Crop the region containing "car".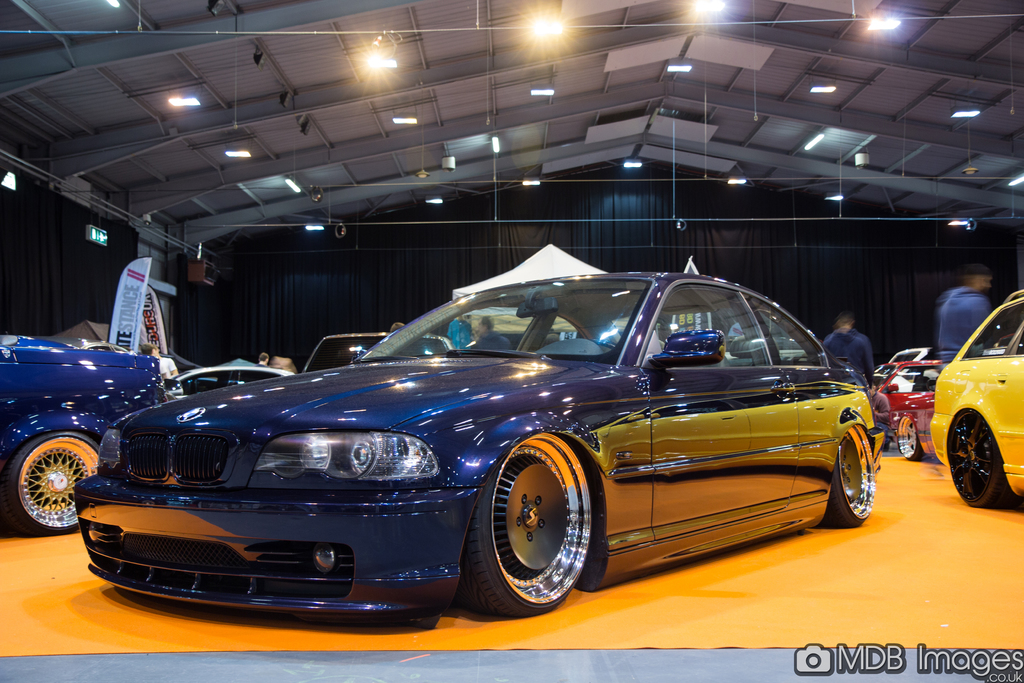
Crop region: (304, 332, 454, 372).
